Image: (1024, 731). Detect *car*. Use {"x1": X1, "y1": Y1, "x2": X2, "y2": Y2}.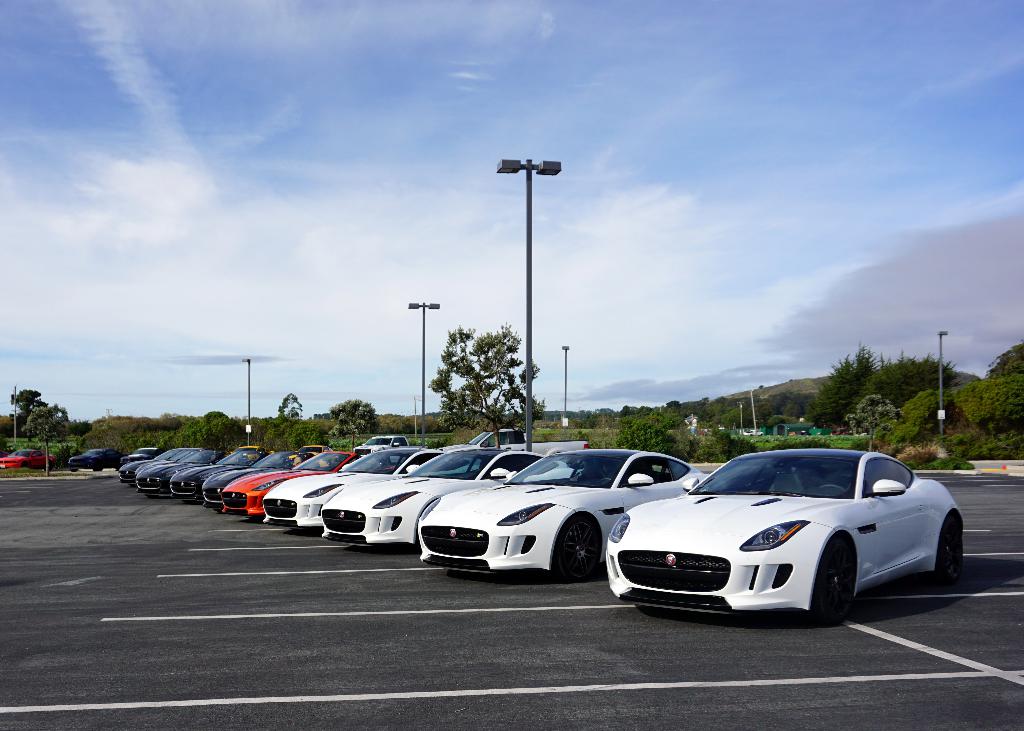
{"x1": 353, "y1": 437, "x2": 408, "y2": 454}.
